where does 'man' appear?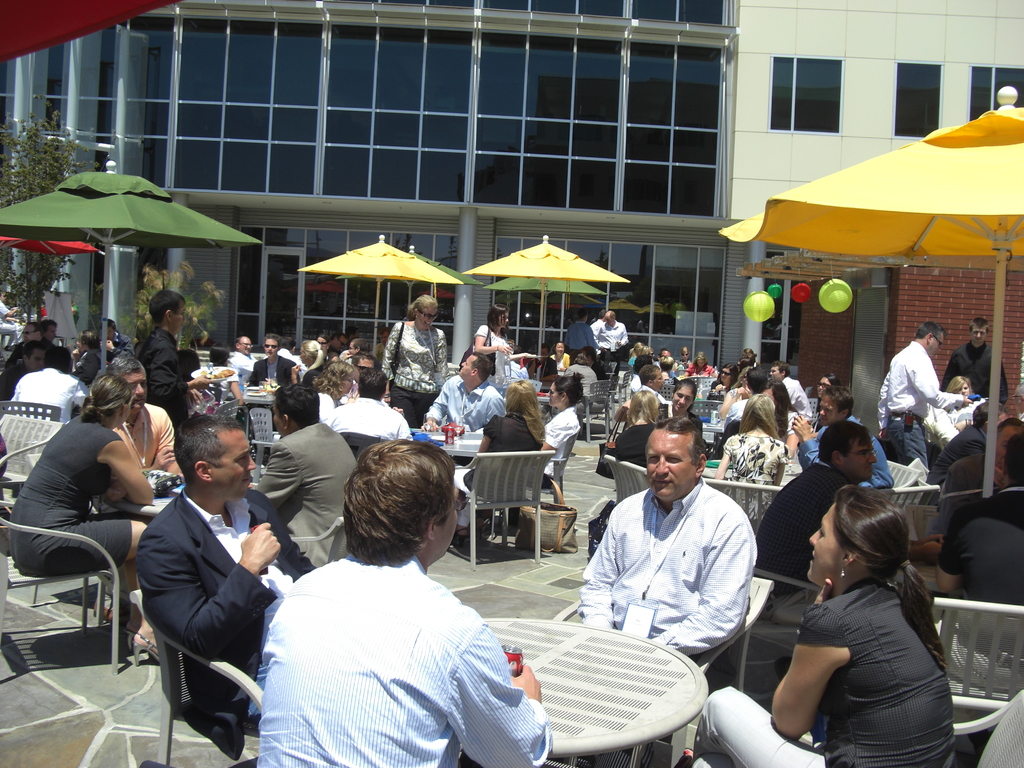
Appears at [424,352,507,431].
